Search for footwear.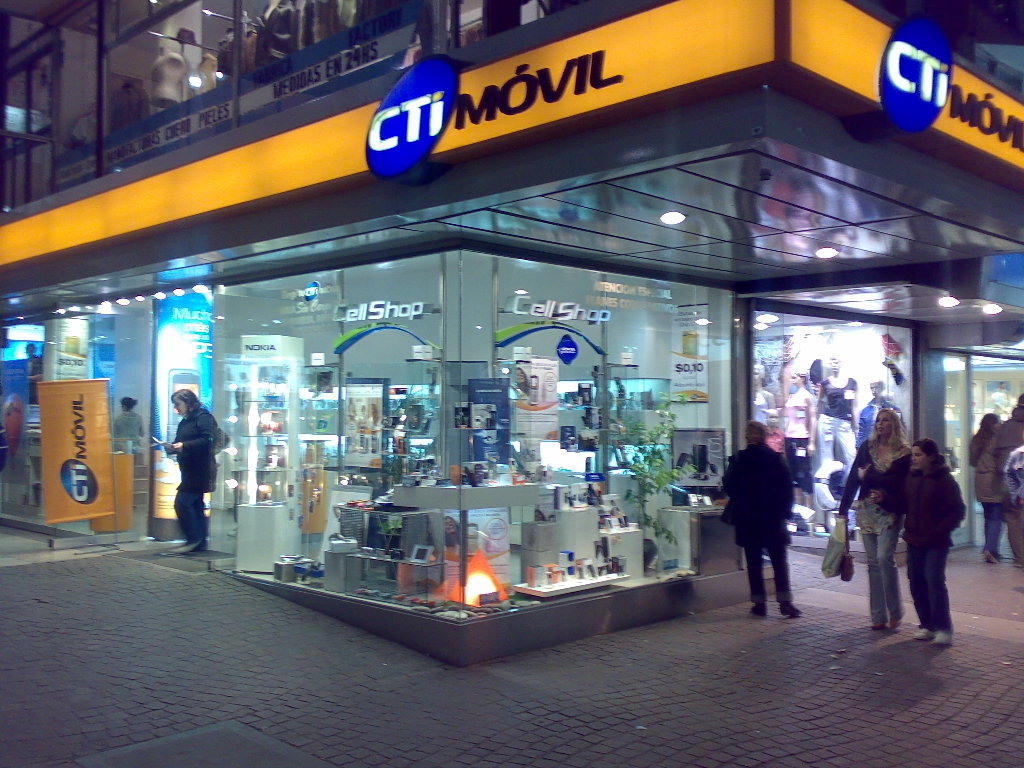
Found at [884, 616, 906, 632].
